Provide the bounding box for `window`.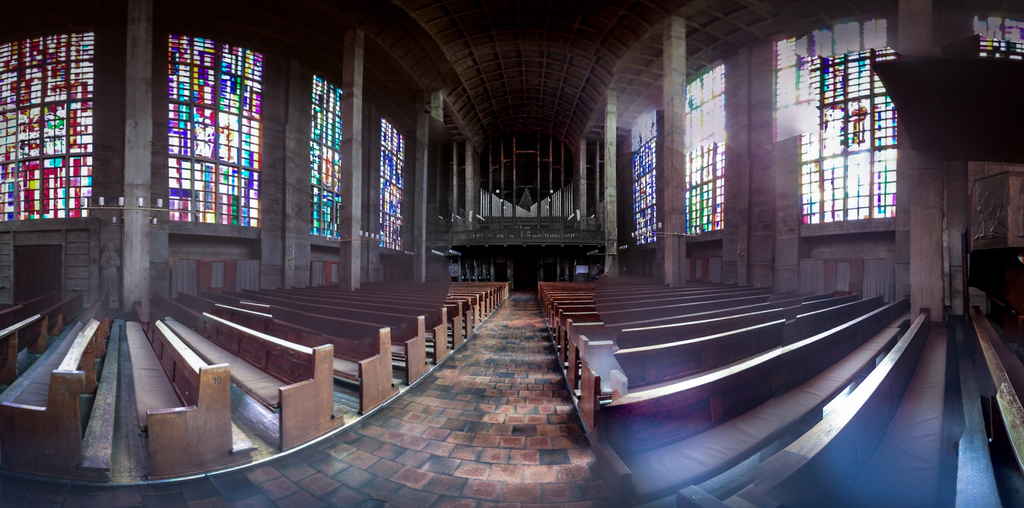
left=623, top=113, right=660, bottom=178.
